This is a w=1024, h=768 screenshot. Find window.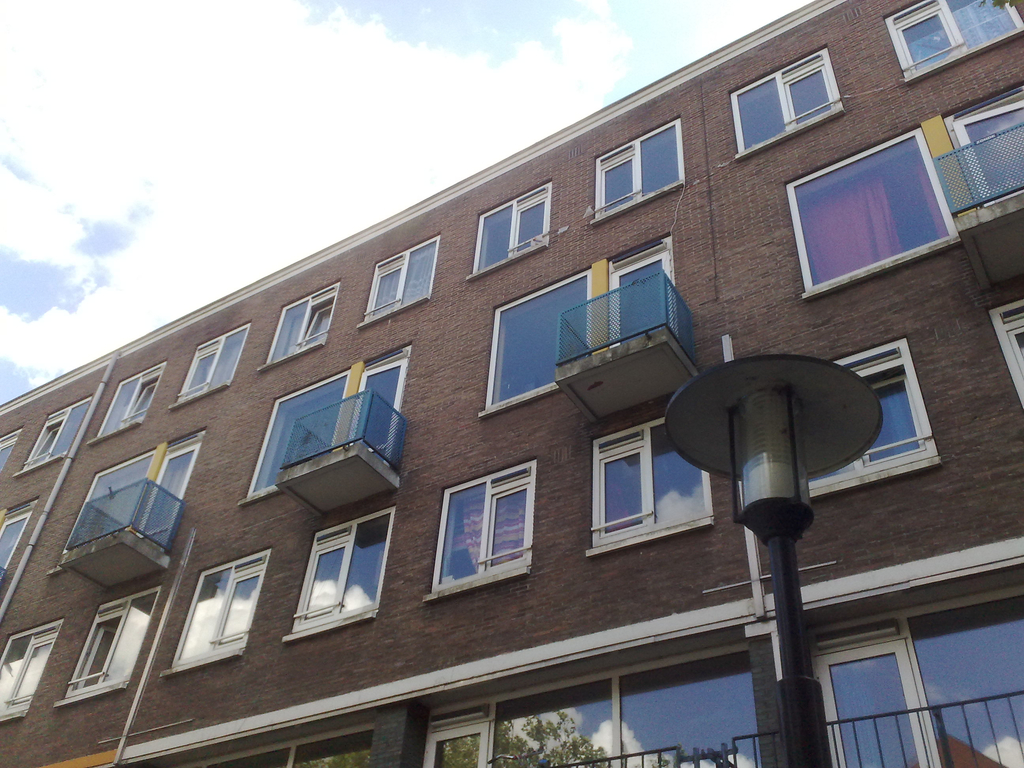
Bounding box: l=472, t=177, r=554, b=274.
